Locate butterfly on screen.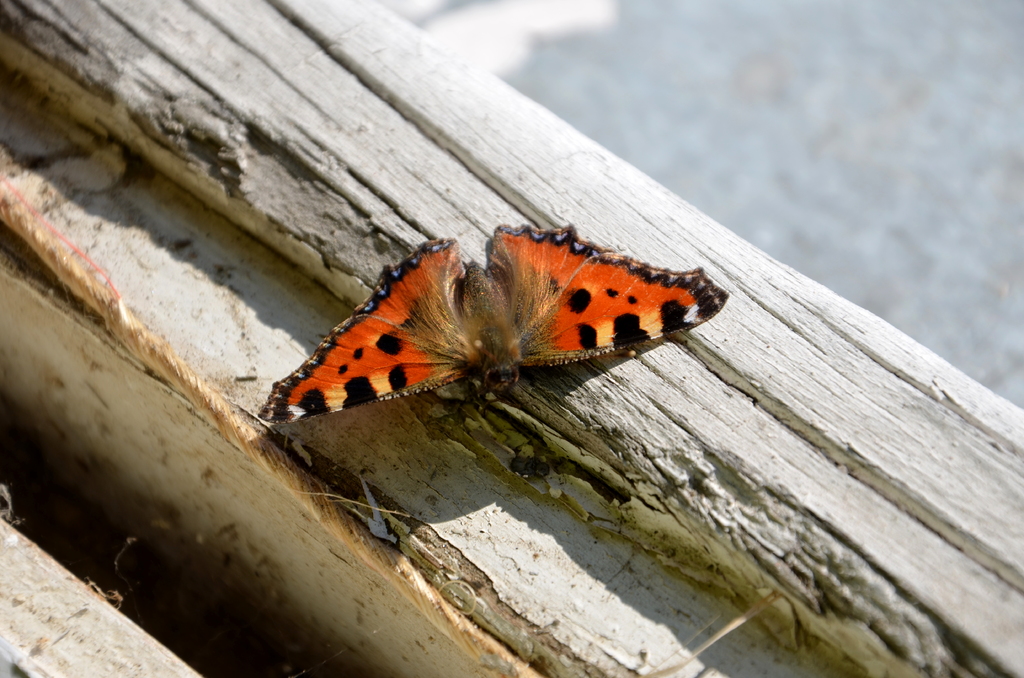
On screen at 282,196,702,435.
